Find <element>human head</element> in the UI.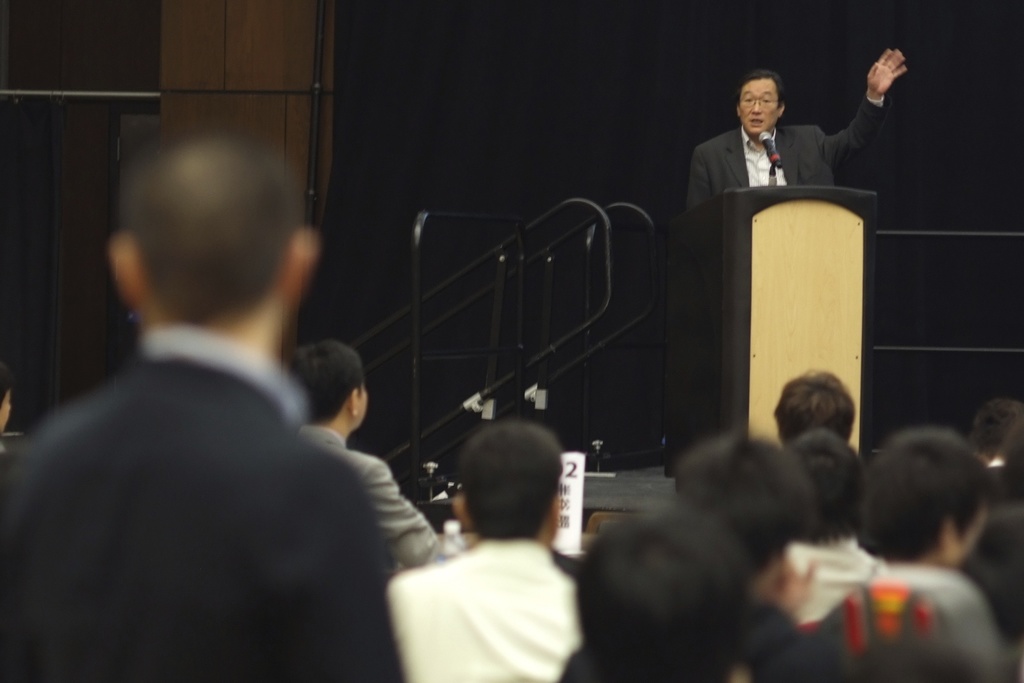
UI element at locate(289, 341, 367, 438).
